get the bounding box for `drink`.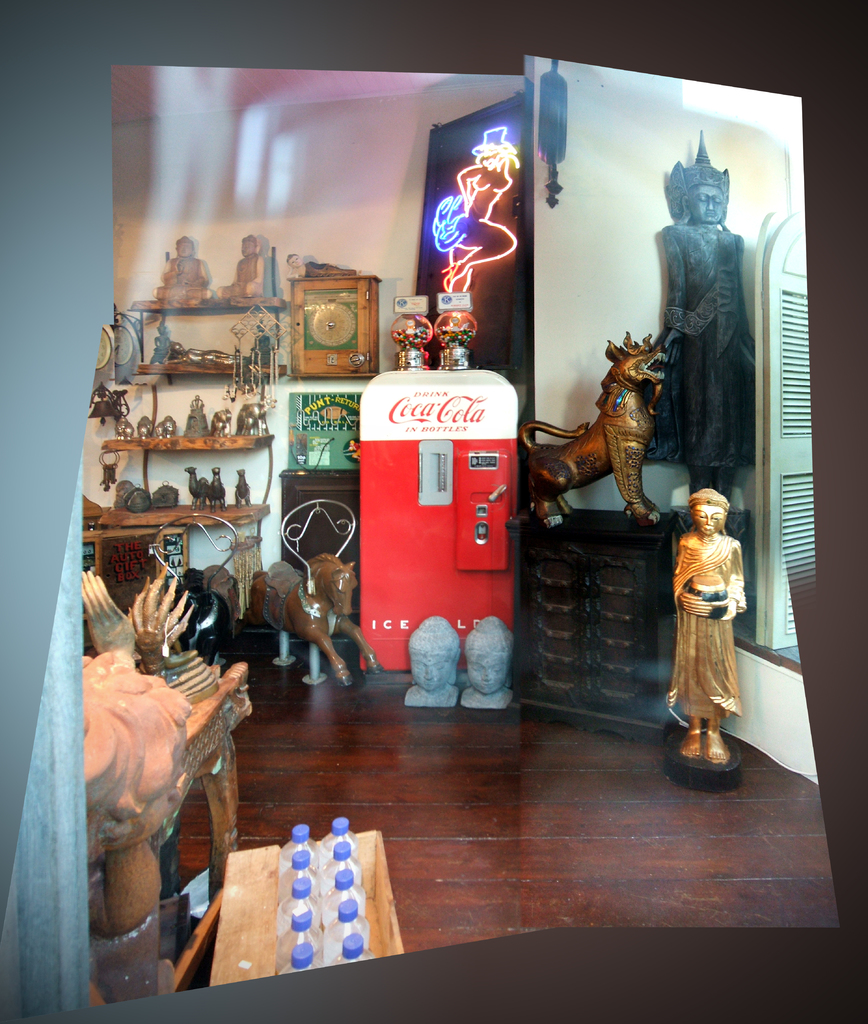
270:904:322:967.
